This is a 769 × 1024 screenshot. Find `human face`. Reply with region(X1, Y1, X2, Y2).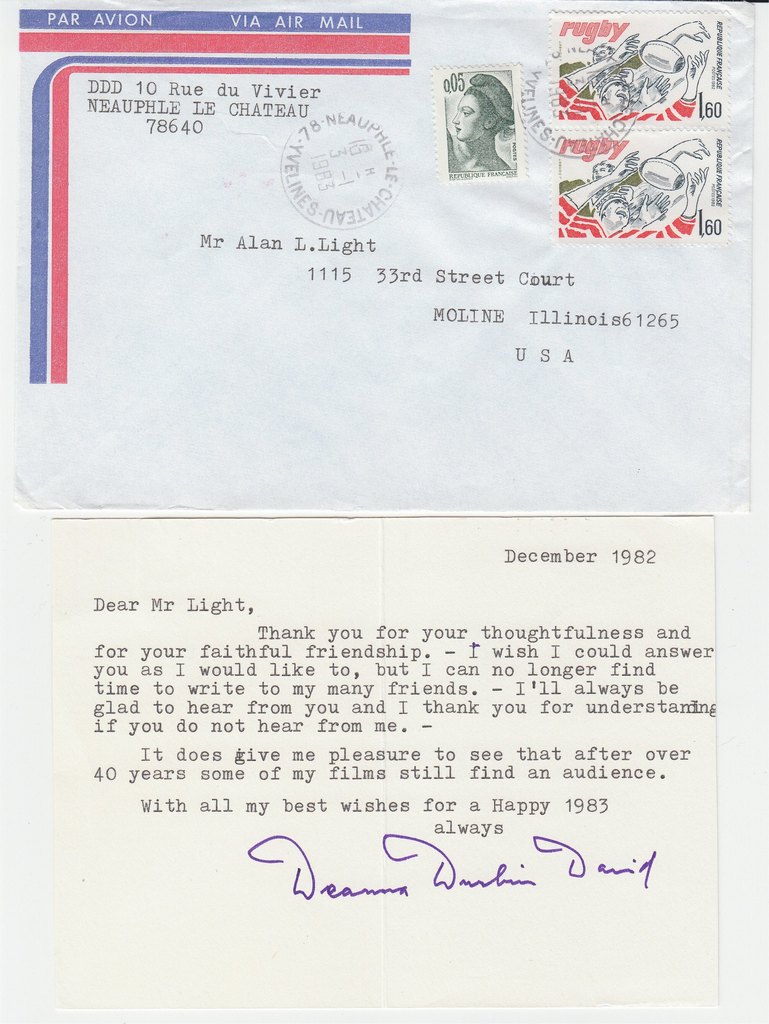
region(606, 200, 631, 223).
